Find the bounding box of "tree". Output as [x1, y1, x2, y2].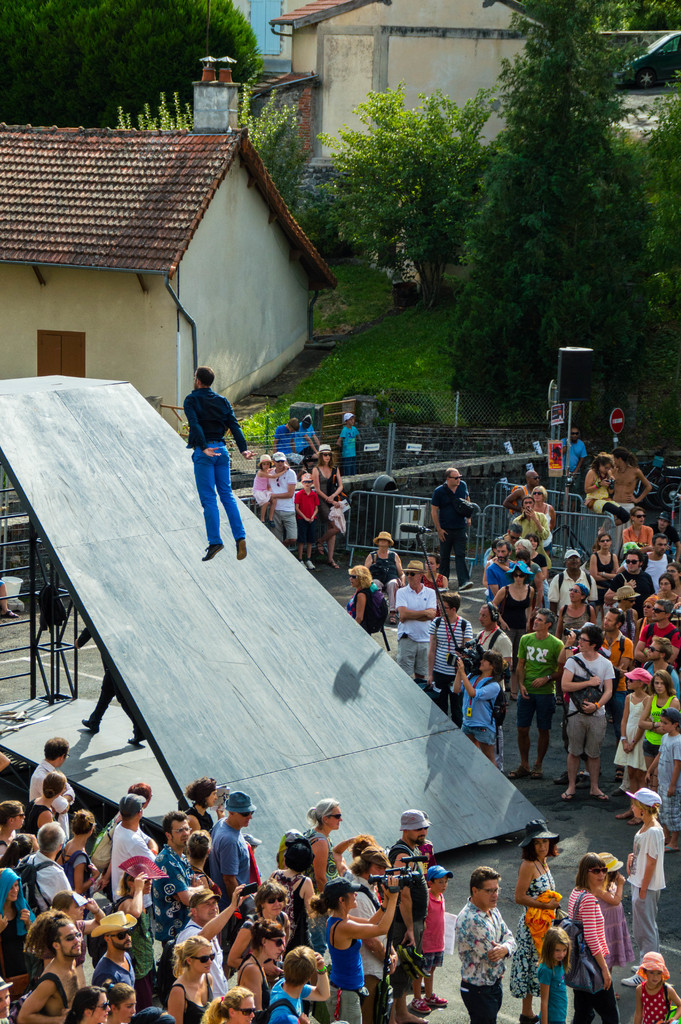
[448, 0, 666, 445].
